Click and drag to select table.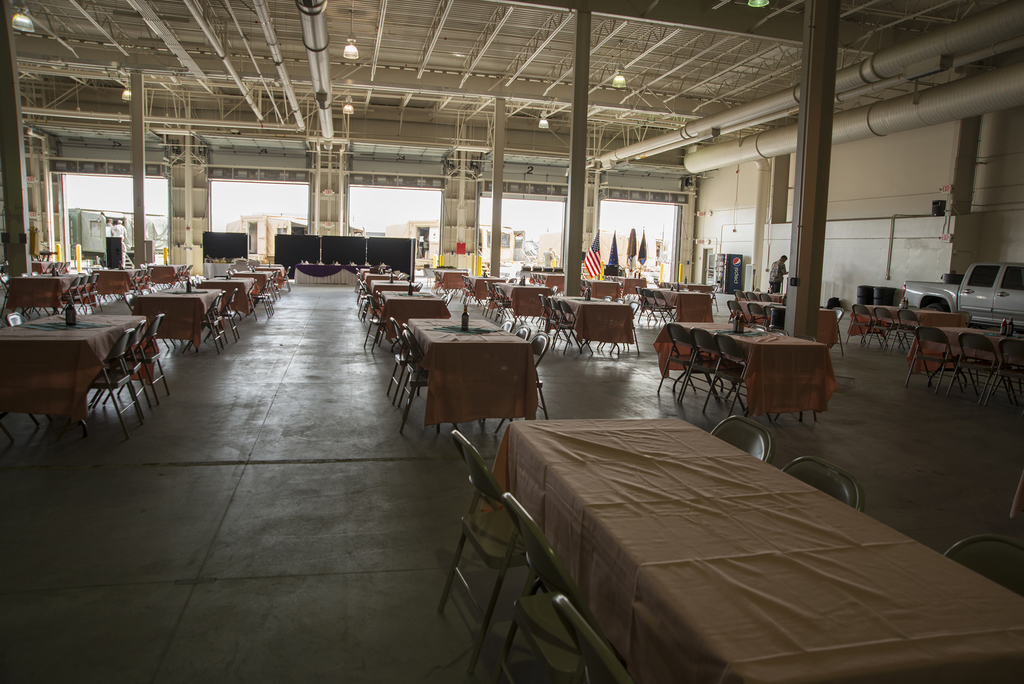
Selection: bbox(4, 266, 90, 310).
